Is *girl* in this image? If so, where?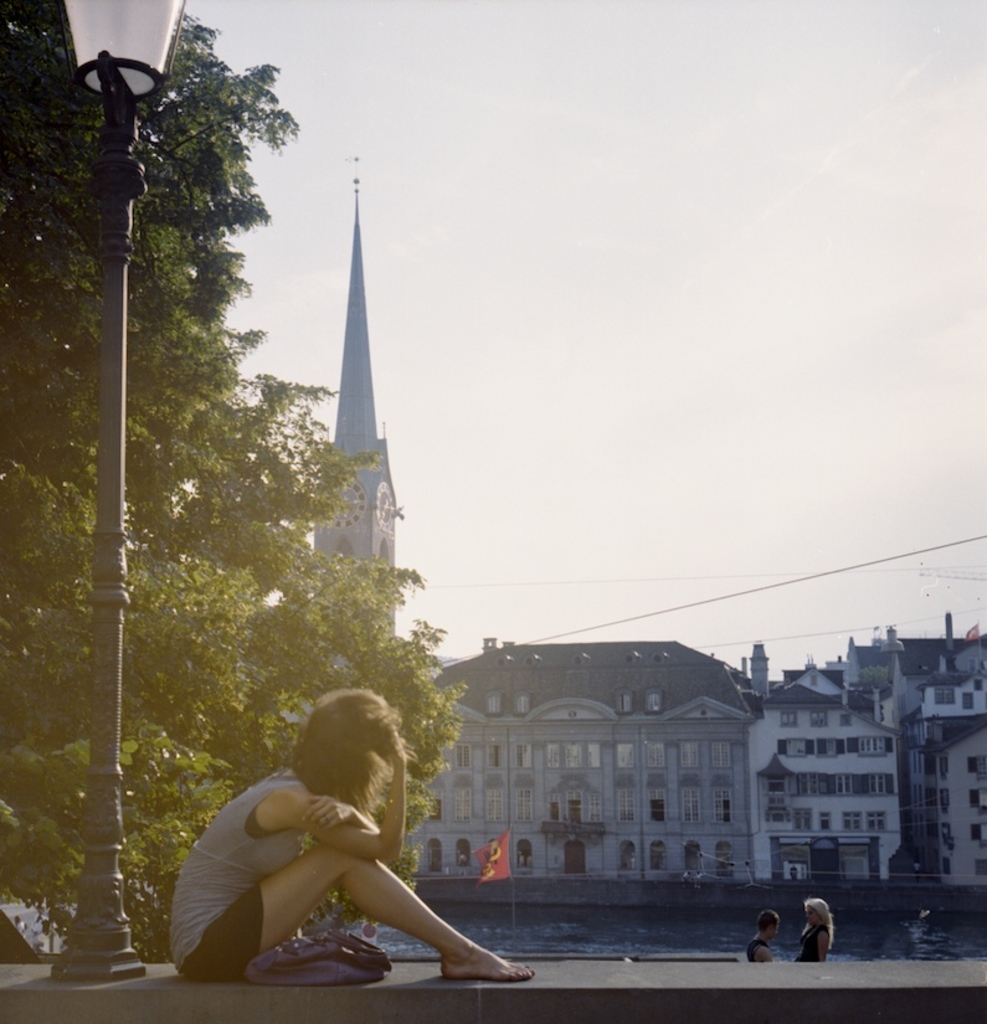
Yes, at bbox(790, 896, 838, 963).
